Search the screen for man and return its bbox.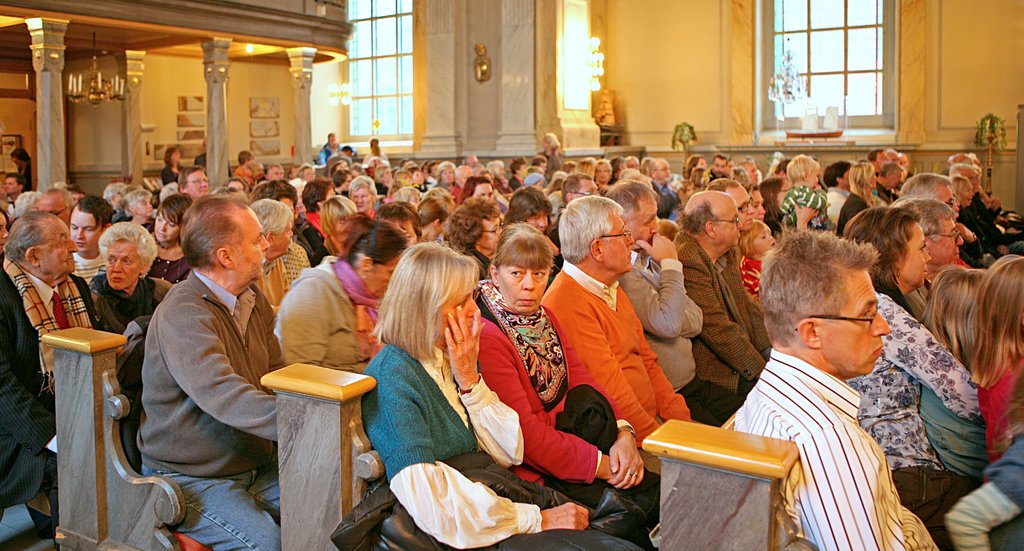
Found: region(289, 165, 310, 199).
